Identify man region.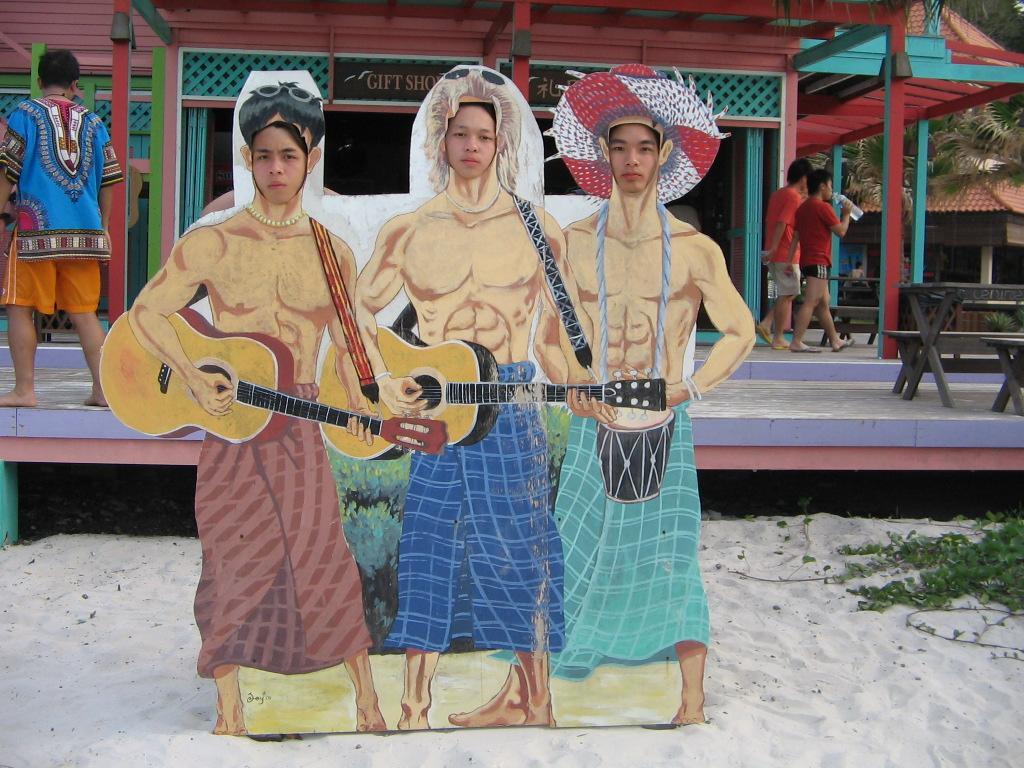
Region: BBox(525, 95, 750, 700).
